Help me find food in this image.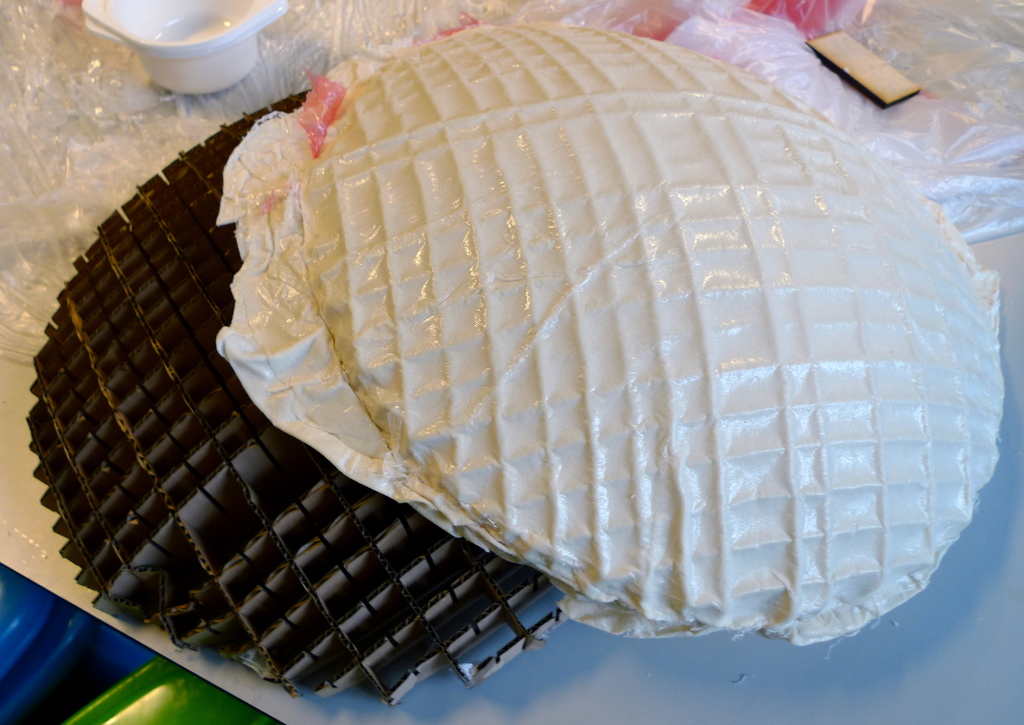
Found it: <bbox>144, 39, 1023, 615</bbox>.
